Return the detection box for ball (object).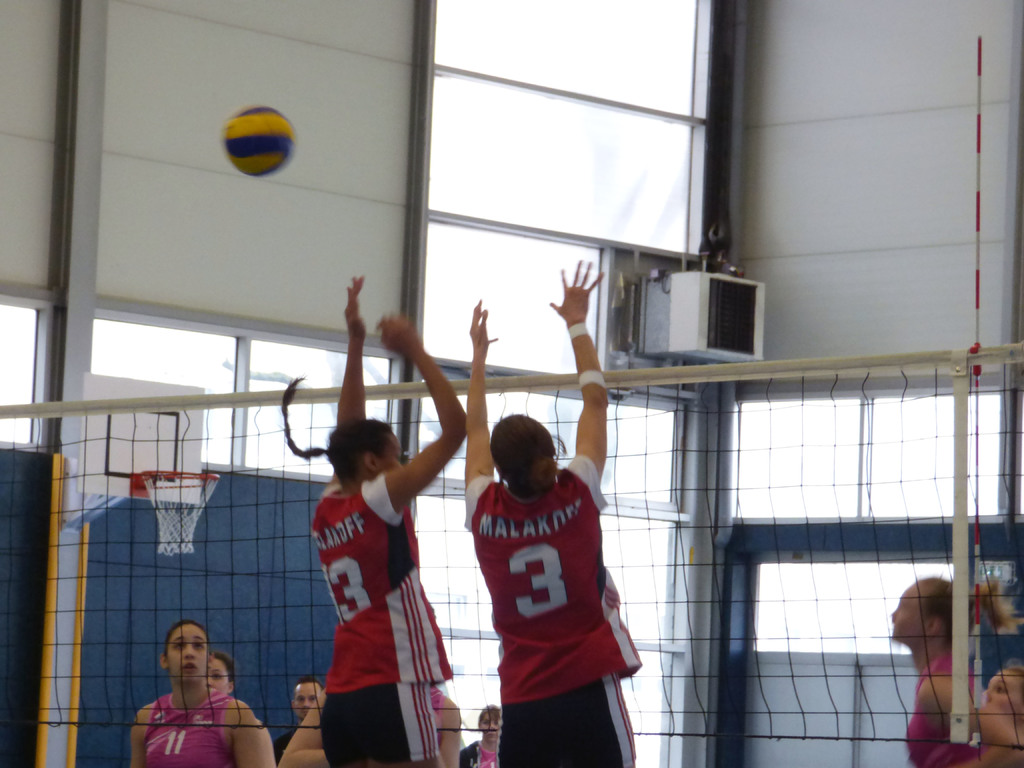
crop(221, 103, 297, 180).
